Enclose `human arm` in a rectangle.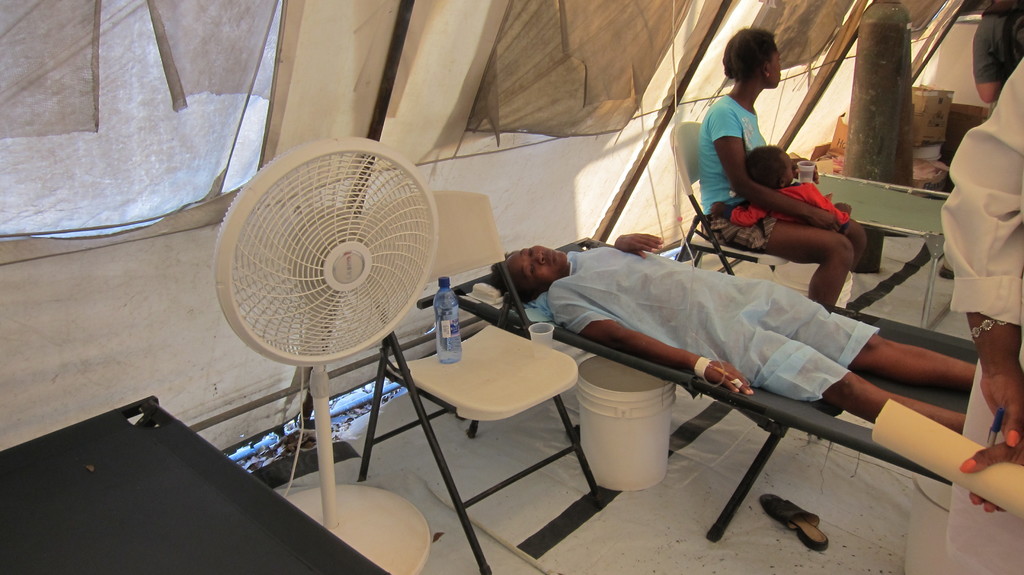
rect(707, 103, 838, 229).
